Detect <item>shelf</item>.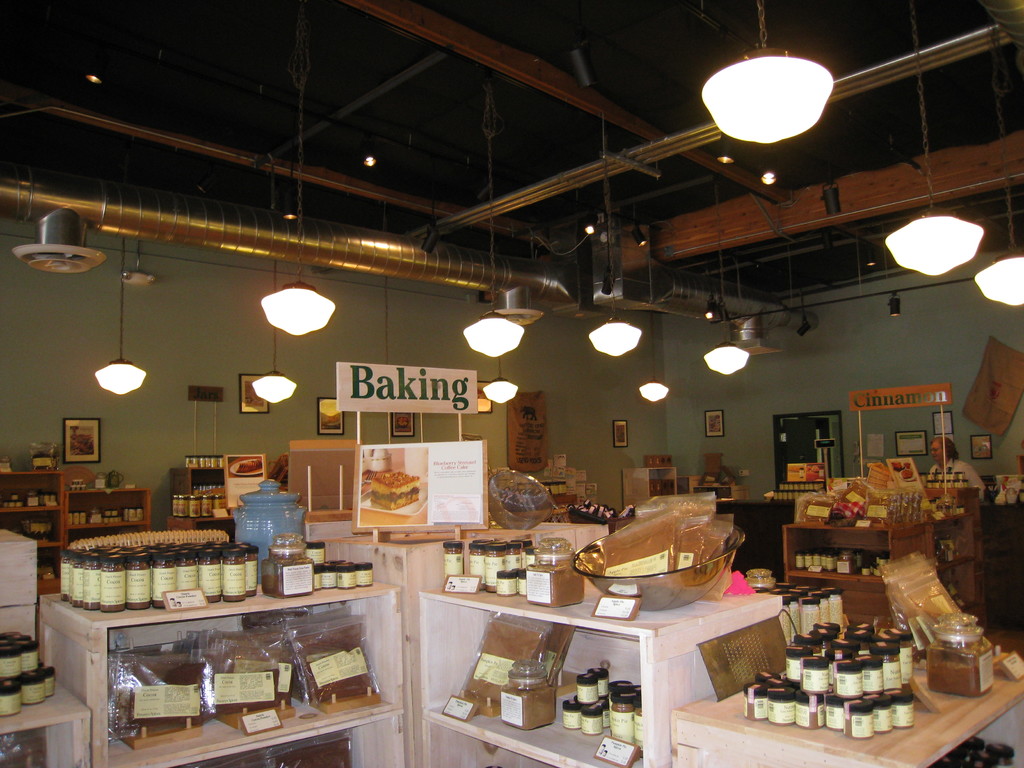
Detected at detection(76, 495, 148, 532).
